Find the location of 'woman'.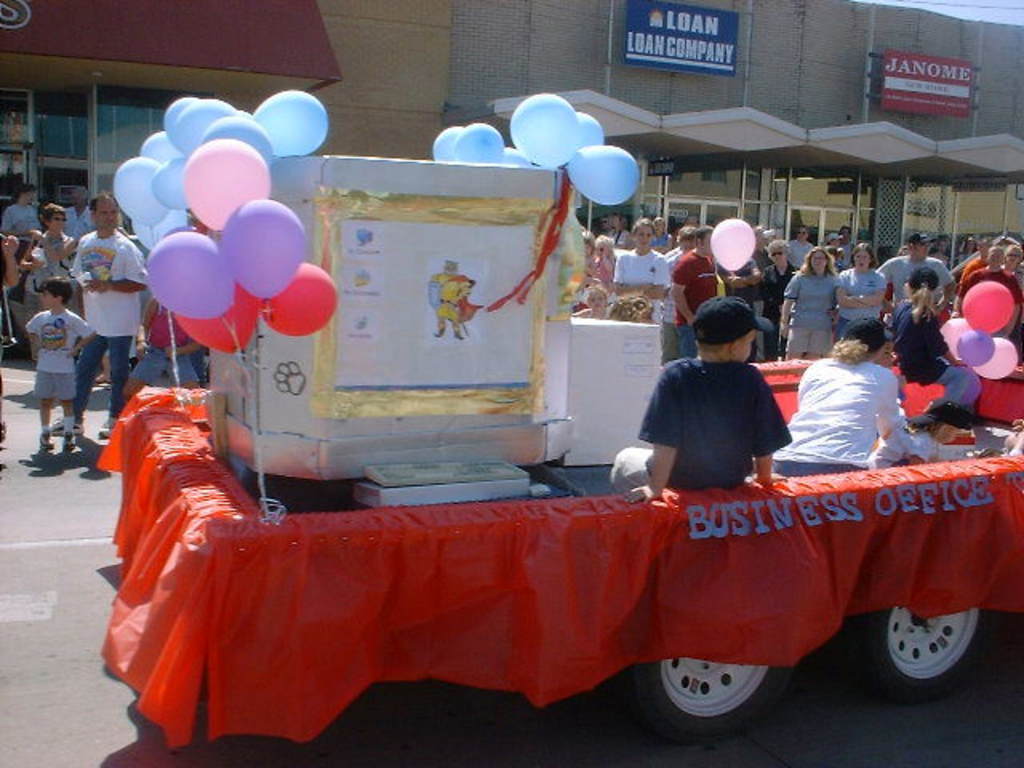
Location: pyautogui.locateOnScreen(611, 214, 664, 320).
